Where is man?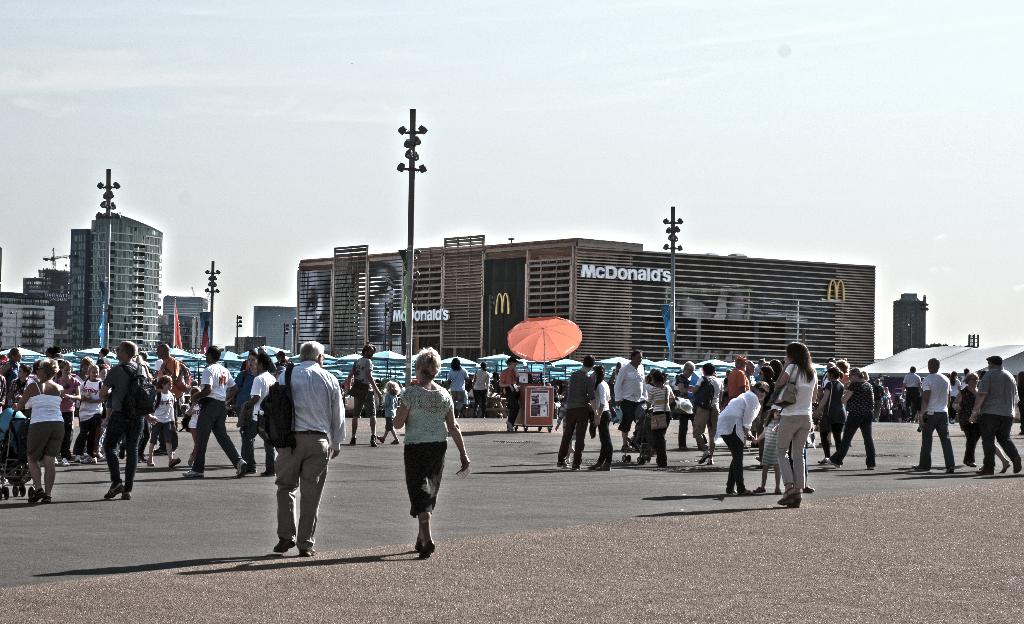
<region>726, 355, 751, 397</region>.
